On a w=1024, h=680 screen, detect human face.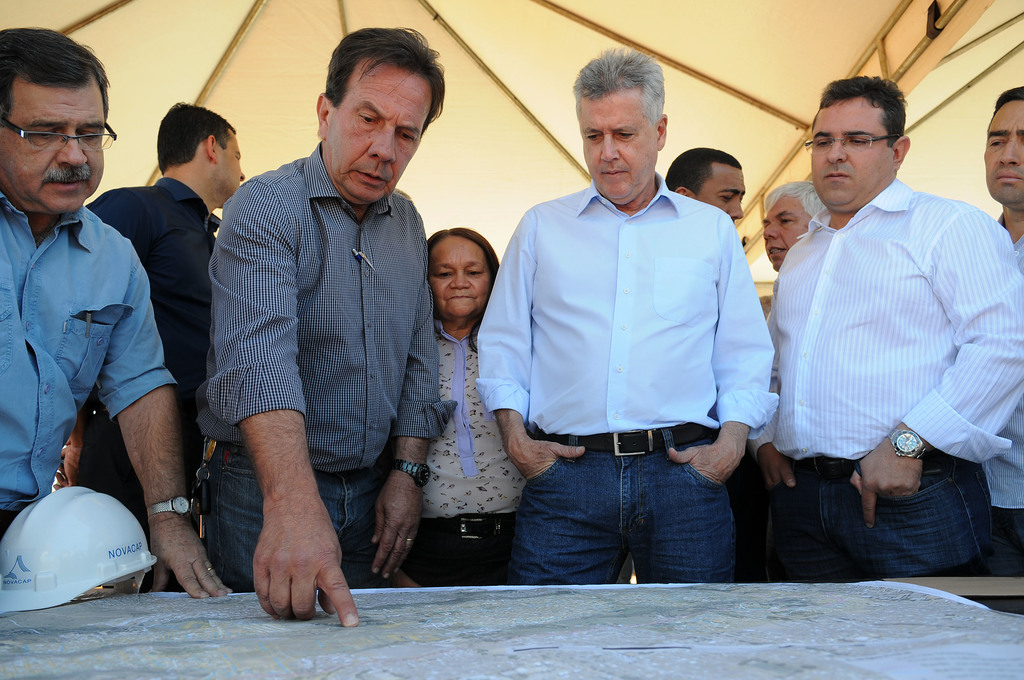
433:240:495:319.
